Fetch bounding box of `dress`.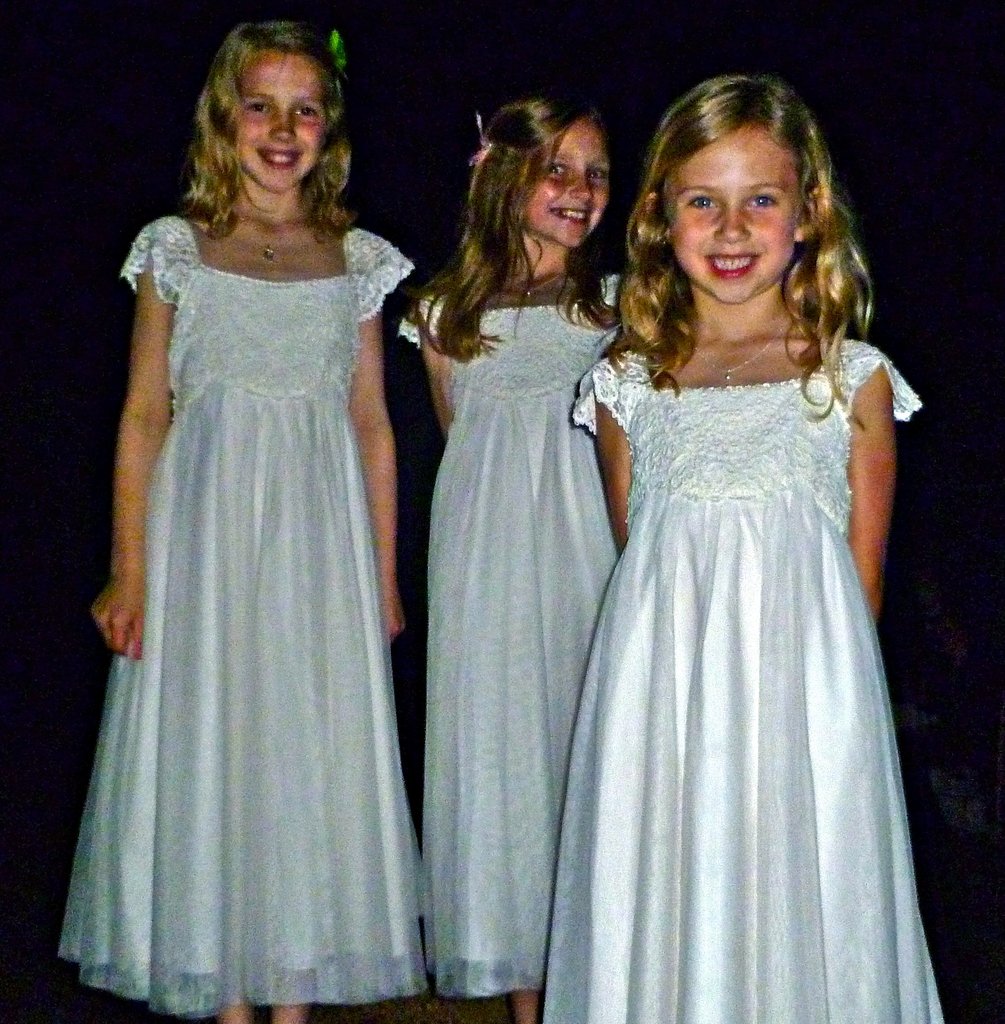
Bbox: 52, 221, 428, 996.
